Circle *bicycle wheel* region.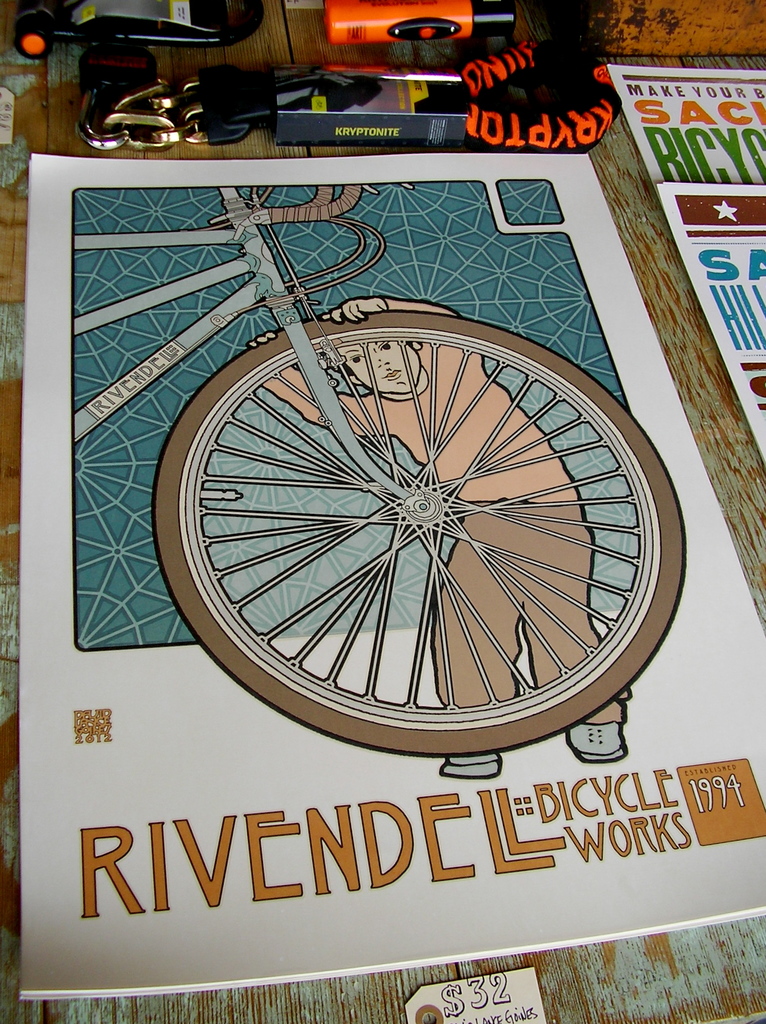
Region: <bbox>146, 312, 651, 724</bbox>.
